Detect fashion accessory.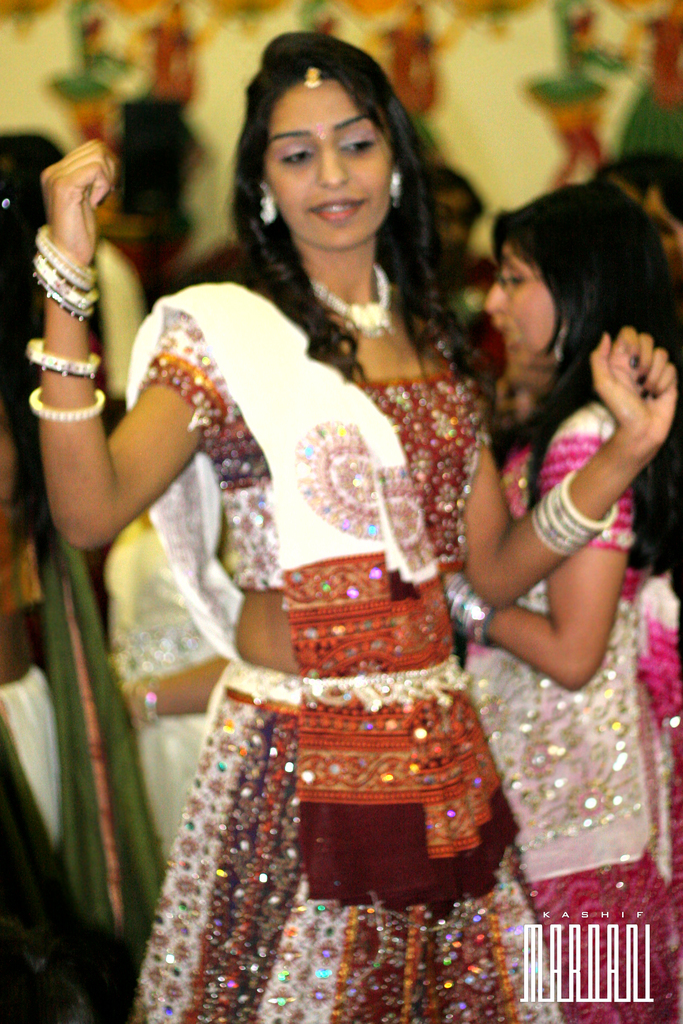
Detected at box=[35, 221, 97, 304].
